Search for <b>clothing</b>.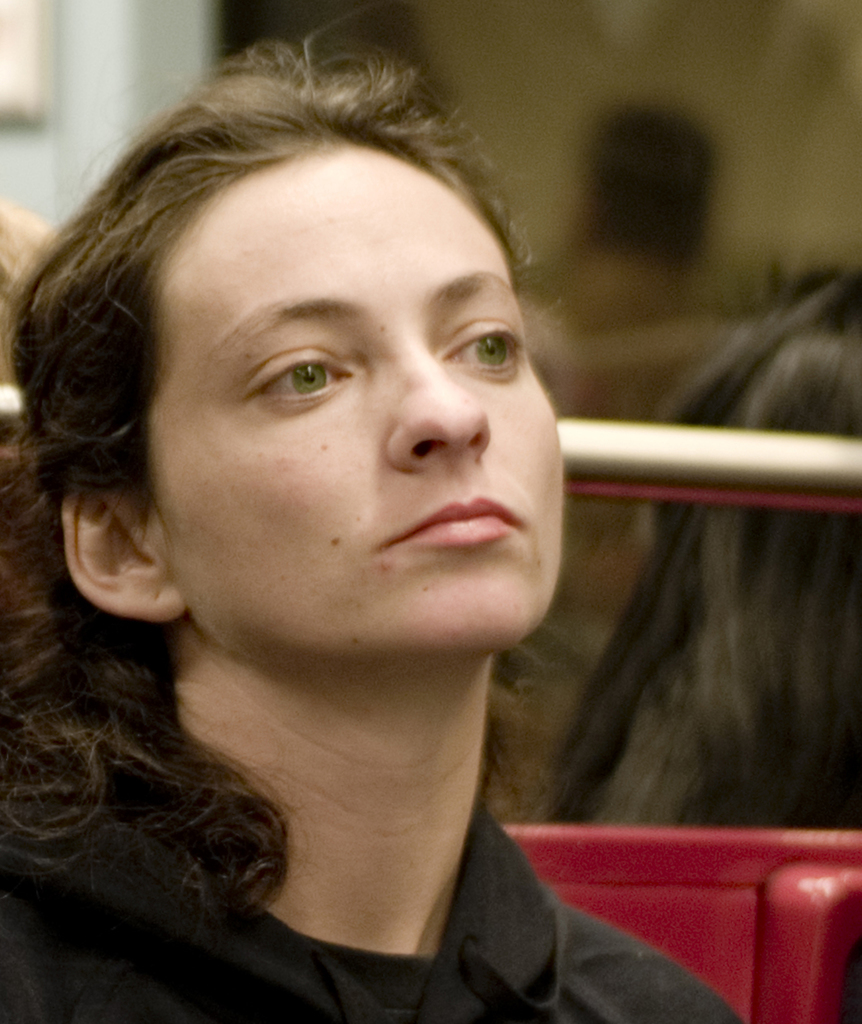
Found at <region>35, 703, 792, 1023</region>.
